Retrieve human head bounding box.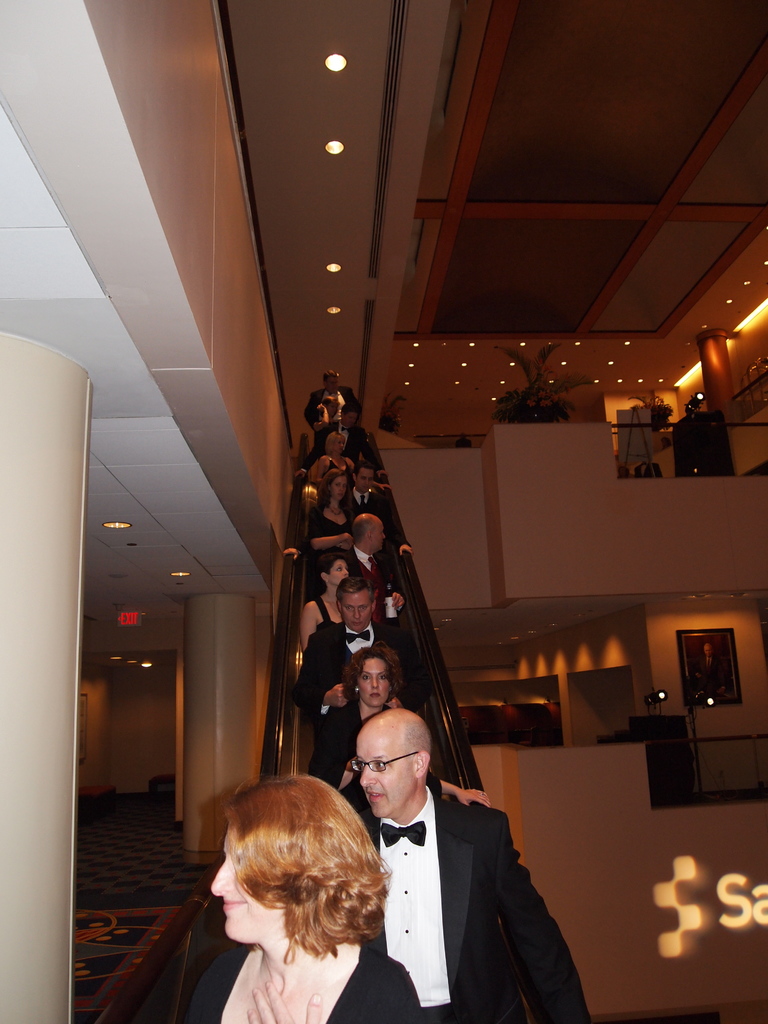
Bounding box: box=[343, 643, 392, 710].
